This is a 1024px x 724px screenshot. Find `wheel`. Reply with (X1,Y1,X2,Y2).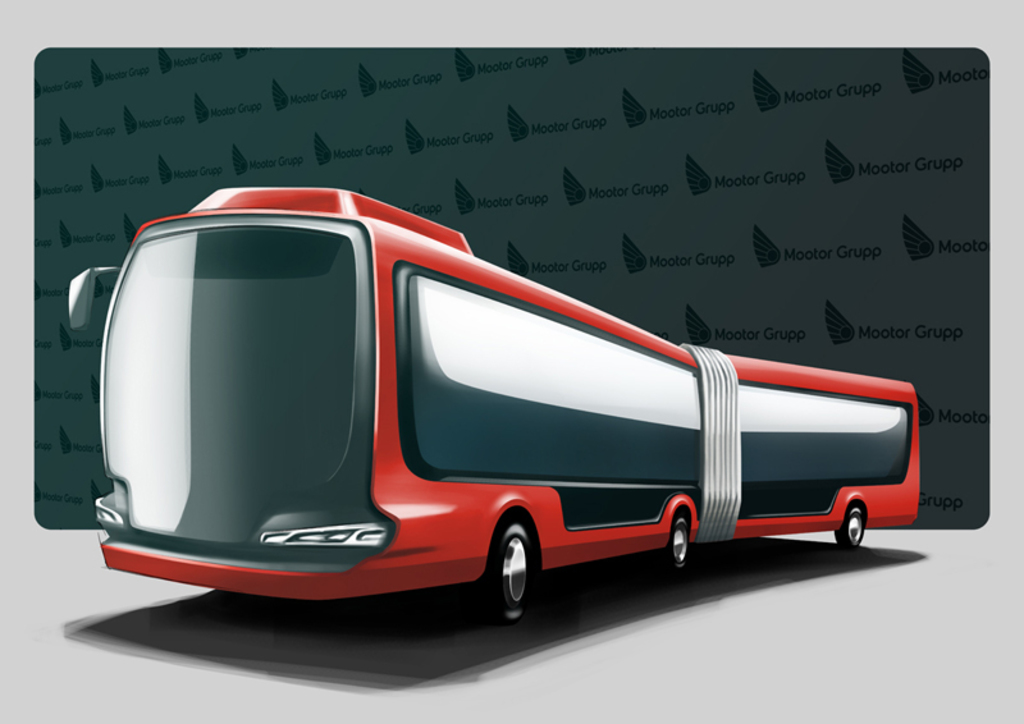
(468,524,543,627).
